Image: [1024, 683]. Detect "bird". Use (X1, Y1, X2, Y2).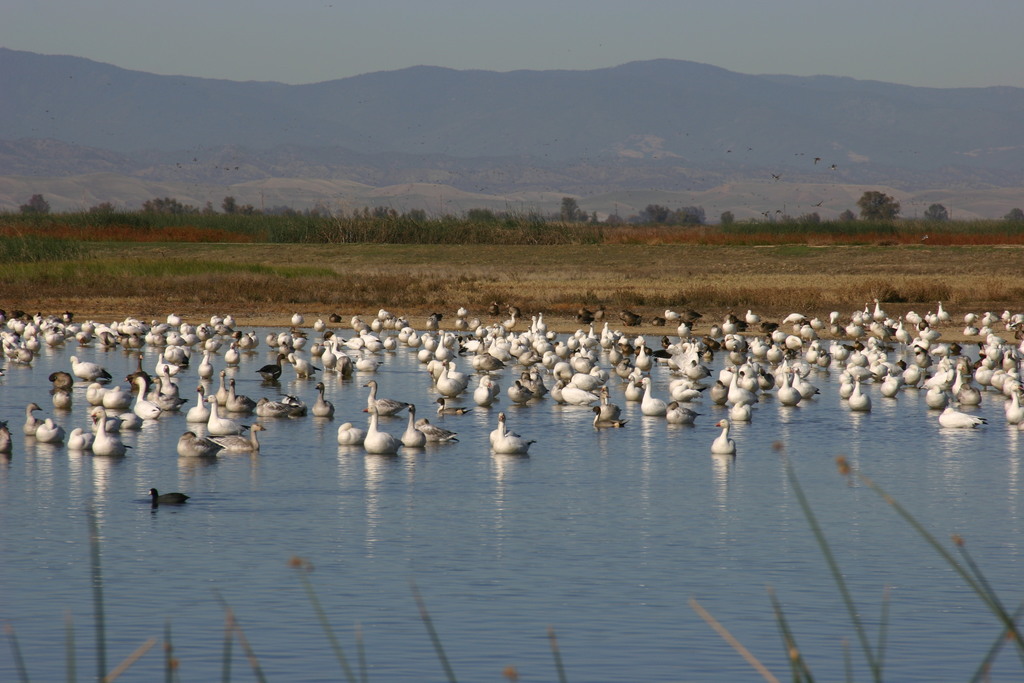
(145, 487, 191, 509).
